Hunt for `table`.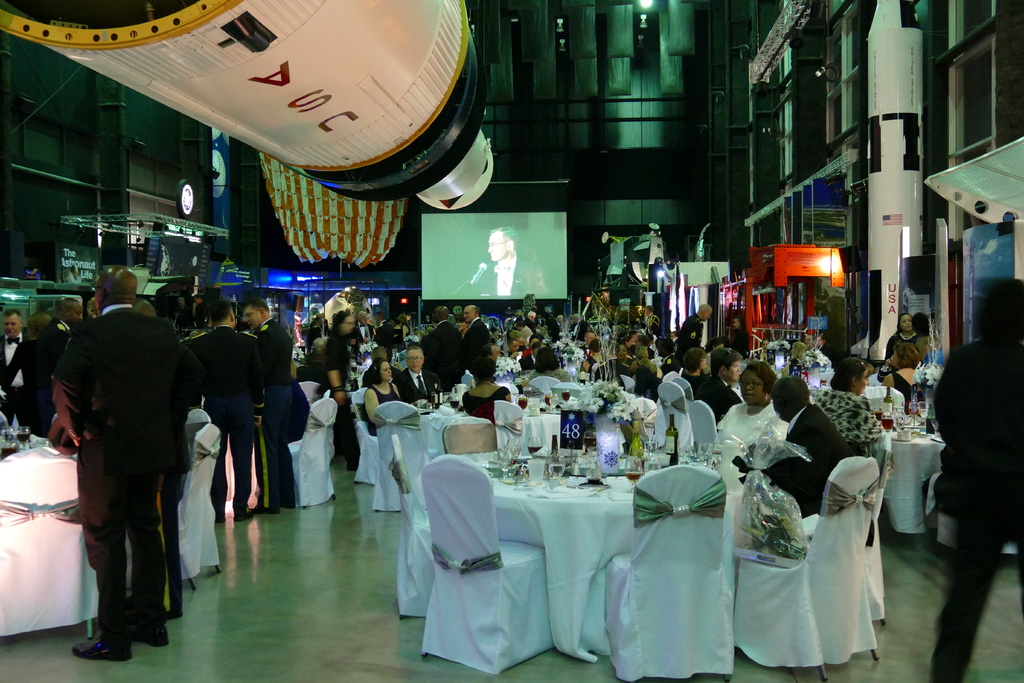
Hunted down at x1=422 y1=447 x2=740 y2=656.
